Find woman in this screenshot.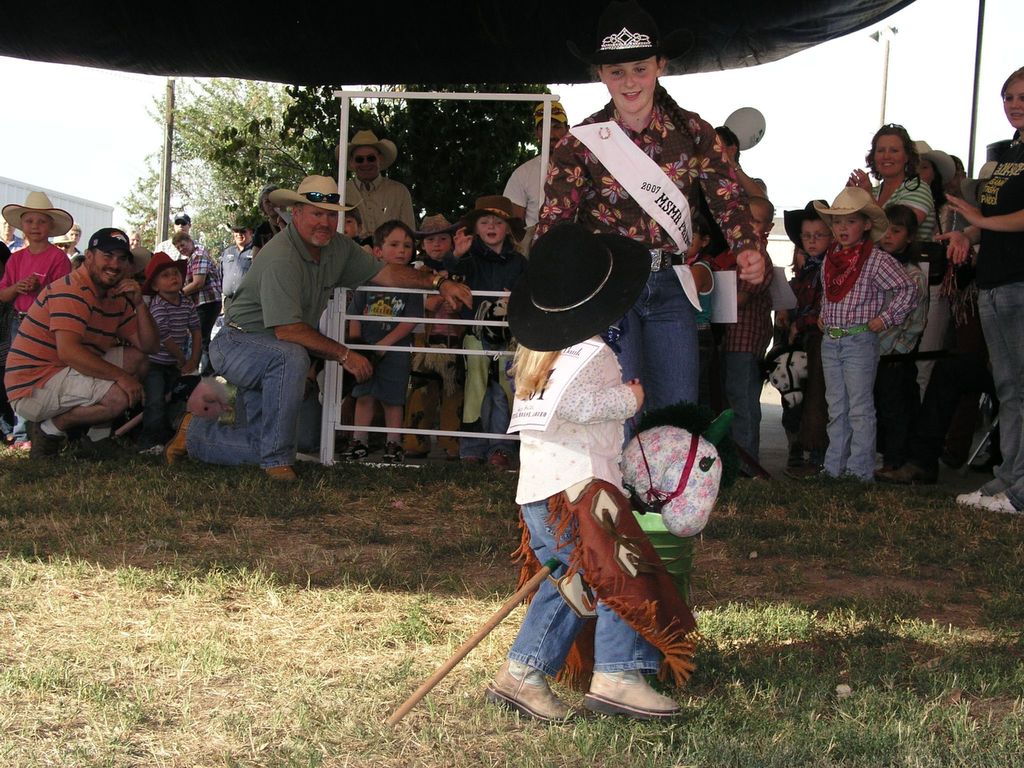
The bounding box for woman is [532, 15, 762, 446].
